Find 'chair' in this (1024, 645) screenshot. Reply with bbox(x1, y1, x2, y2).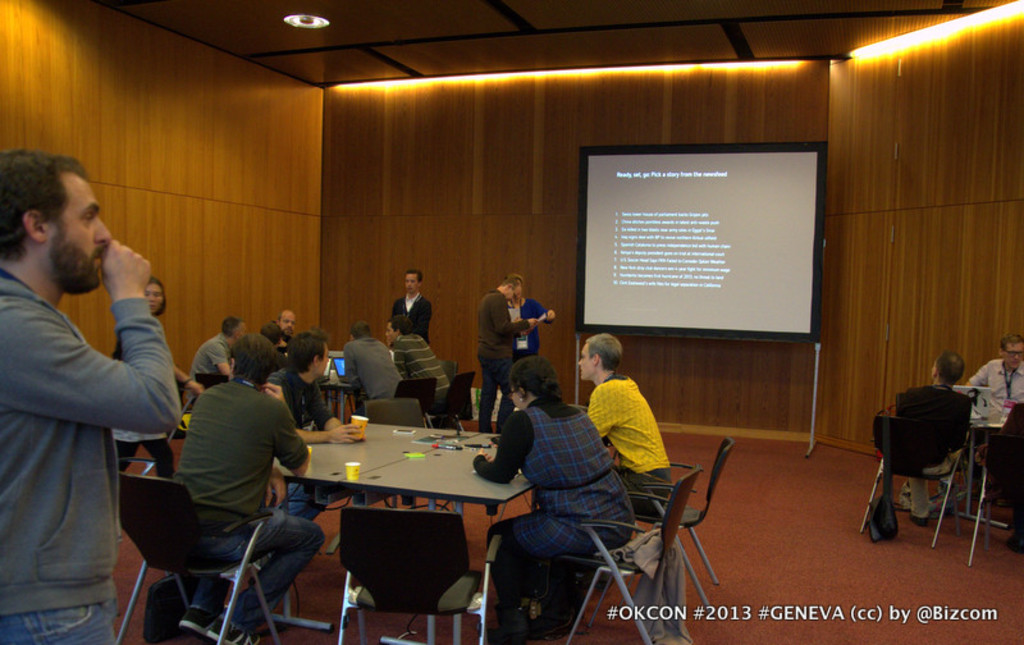
bbox(439, 366, 477, 413).
